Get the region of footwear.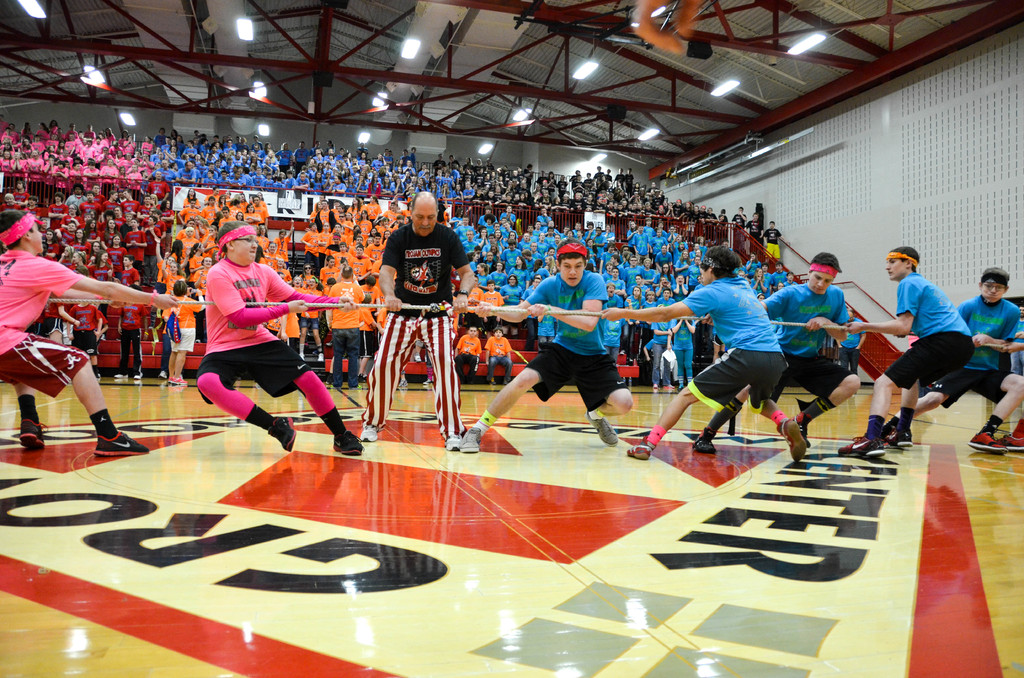
[x1=267, y1=417, x2=297, y2=451].
